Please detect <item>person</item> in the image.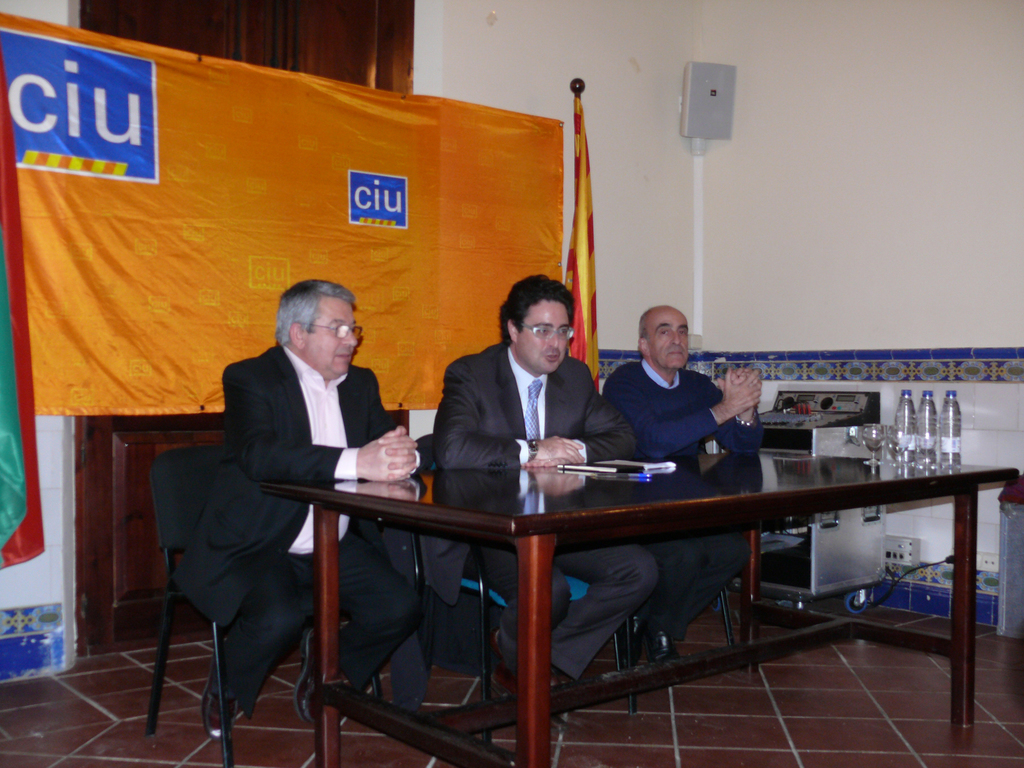
(172, 257, 377, 765).
